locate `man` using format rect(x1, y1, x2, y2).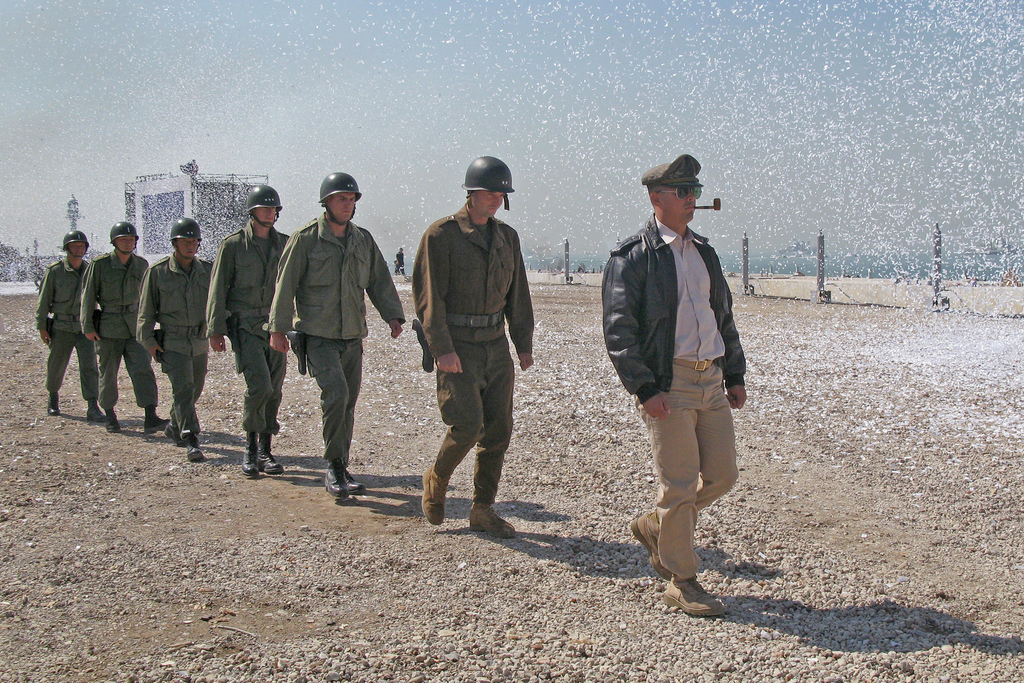
rect(131, 213, 214, 463).
